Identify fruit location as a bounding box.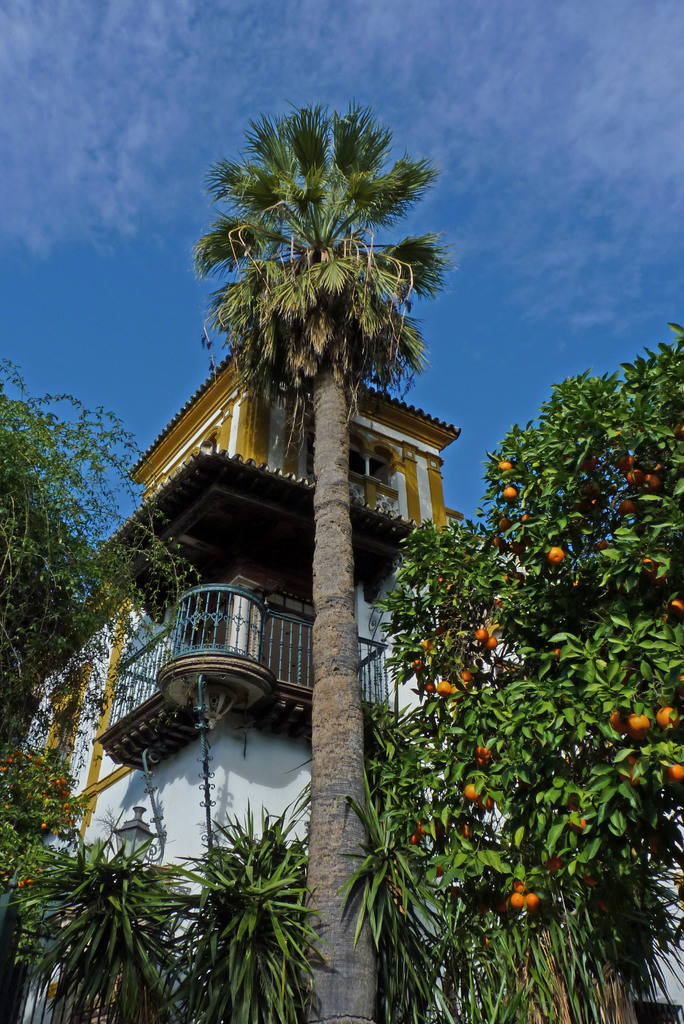
rect(545, 853, 561, 870).
